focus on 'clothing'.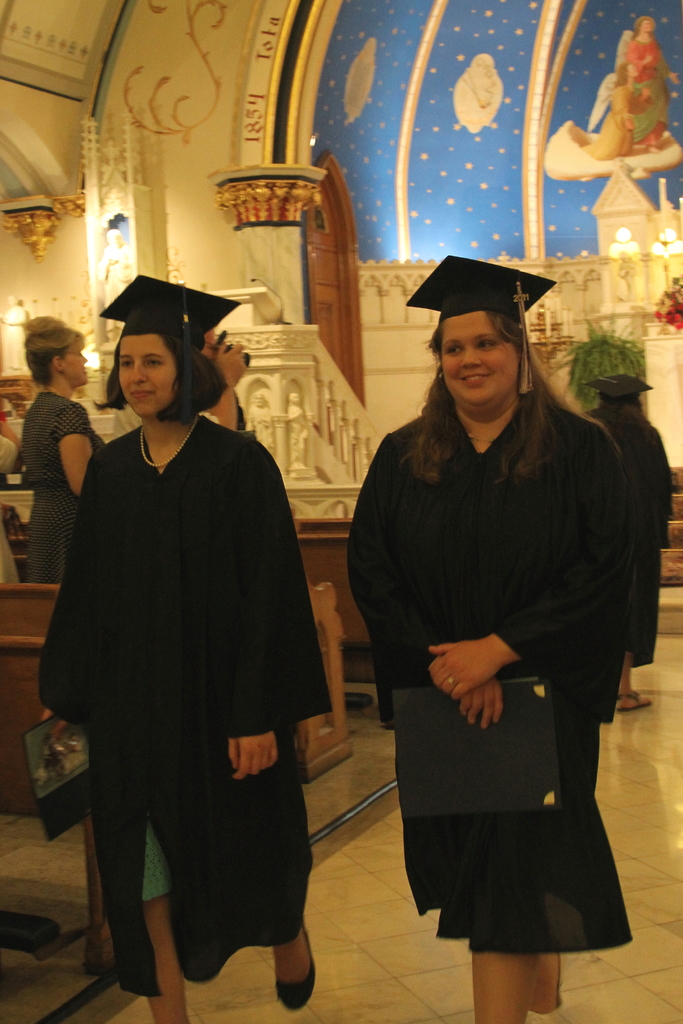
Focused at [44, 418, 345, 1000].
